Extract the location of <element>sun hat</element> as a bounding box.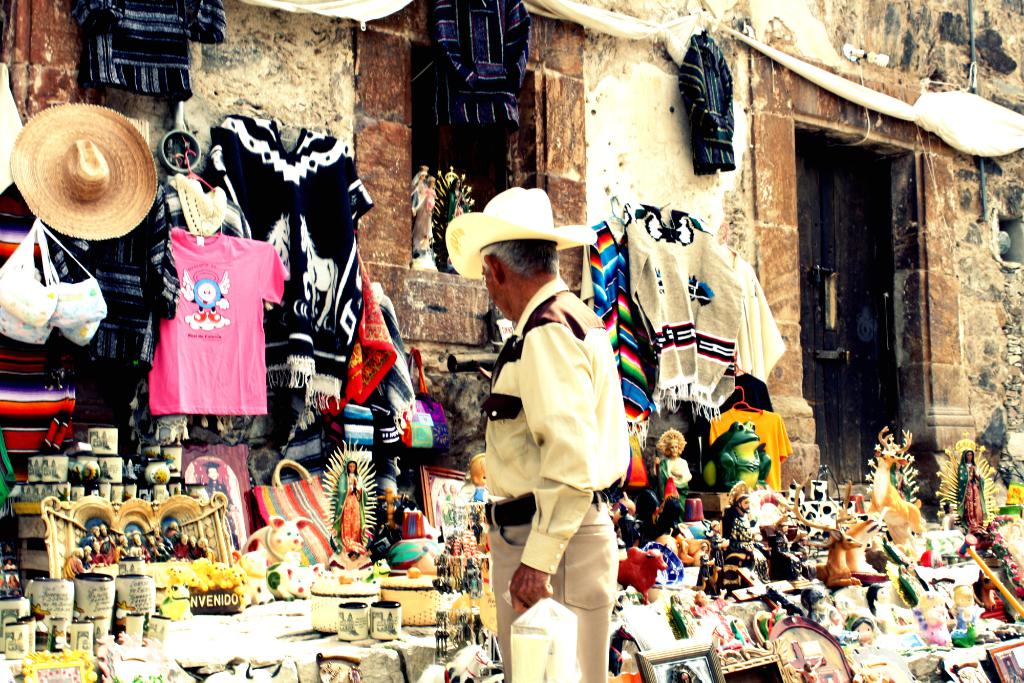
8/102/162/245.
